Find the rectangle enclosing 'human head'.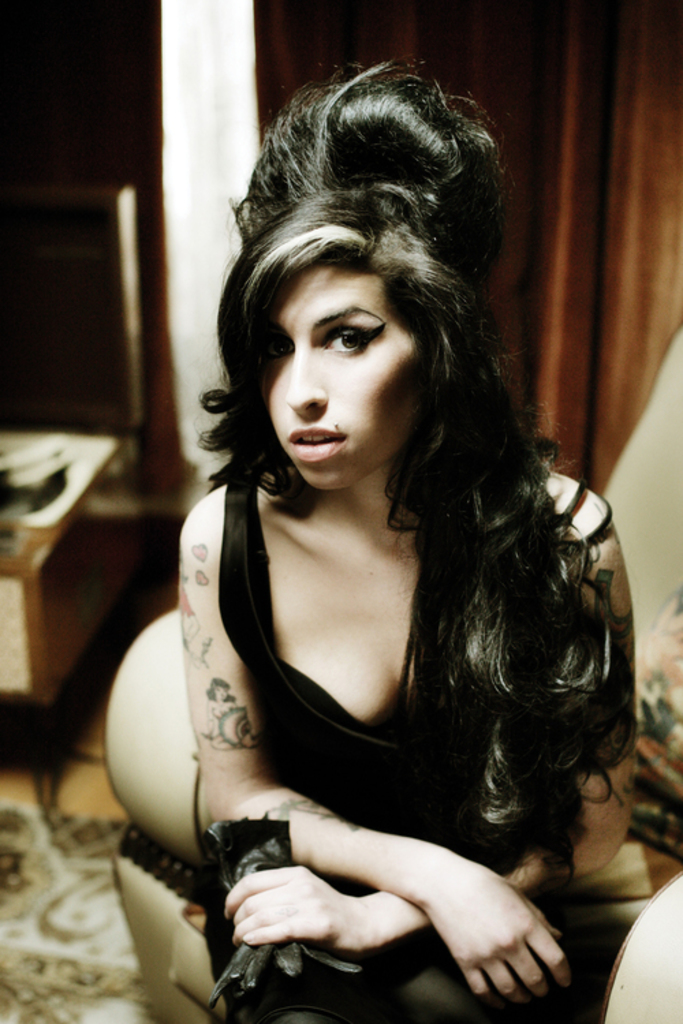
247,160,443,466.
